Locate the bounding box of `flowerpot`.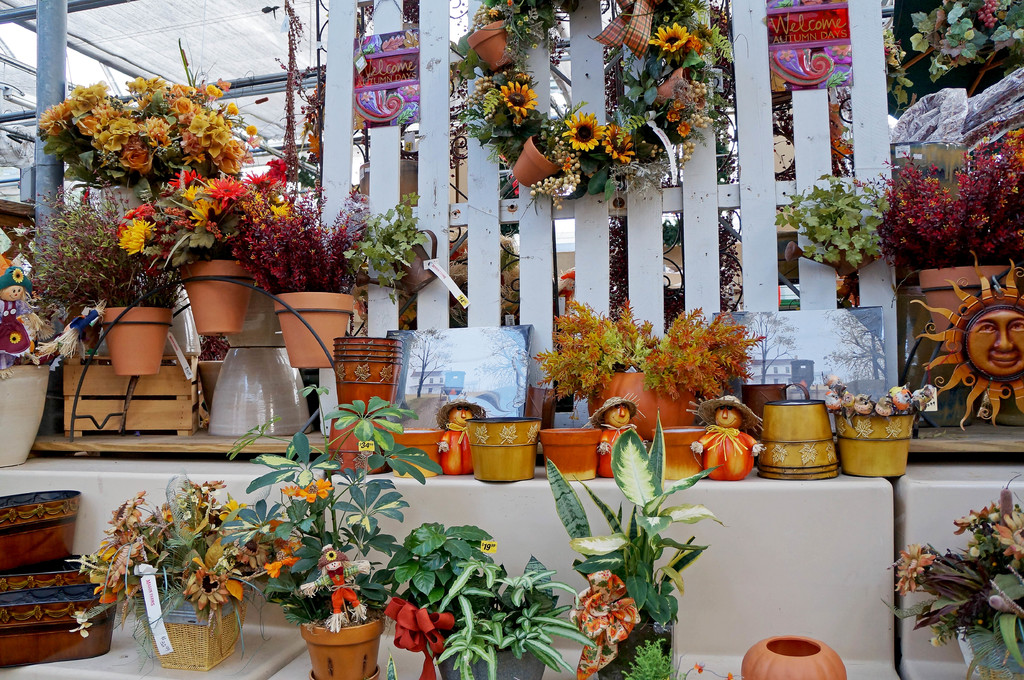
Bounding box: <bbox>98, 303, 178, 378</bbox>.
